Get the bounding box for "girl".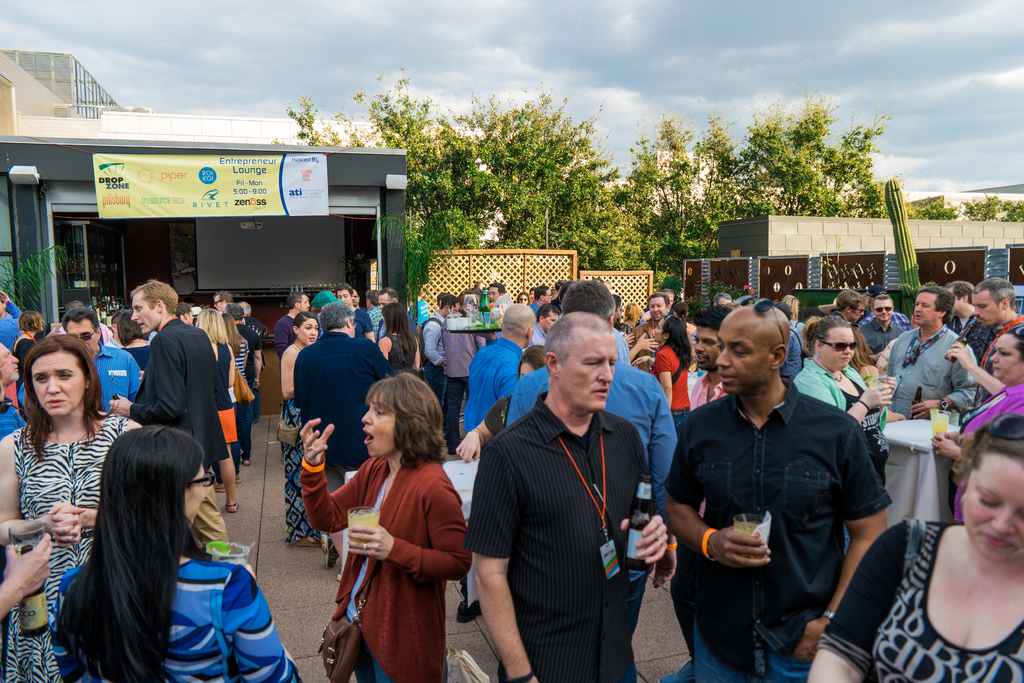
[784, 297, 811, 339].
